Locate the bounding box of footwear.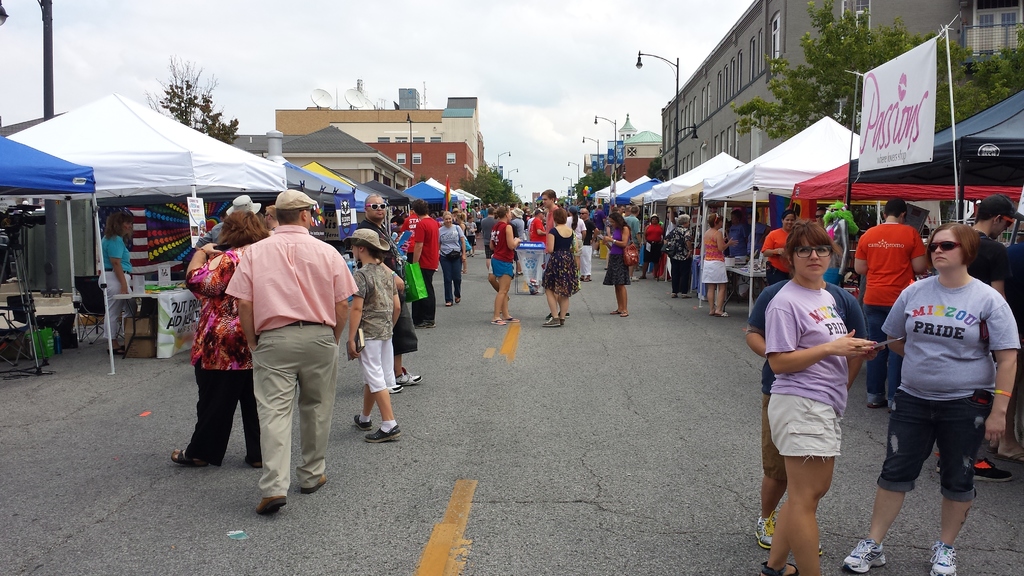
Bounding box: bbox(714, 310, 731, 317).
